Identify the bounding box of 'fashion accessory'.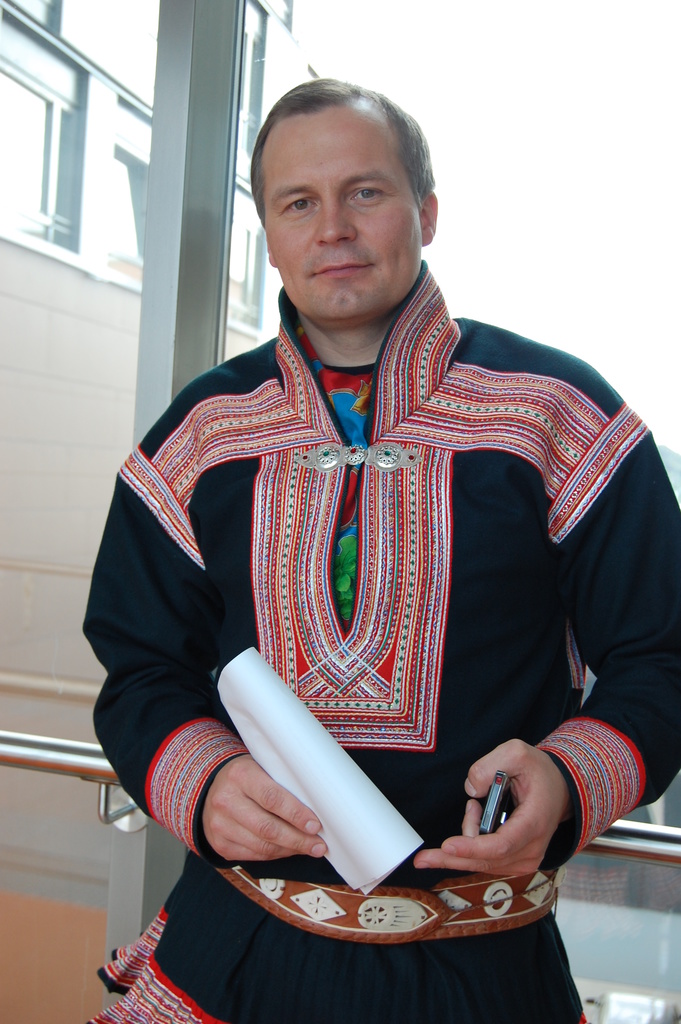
[left=69, top=257, right=680, bottom=1023].
